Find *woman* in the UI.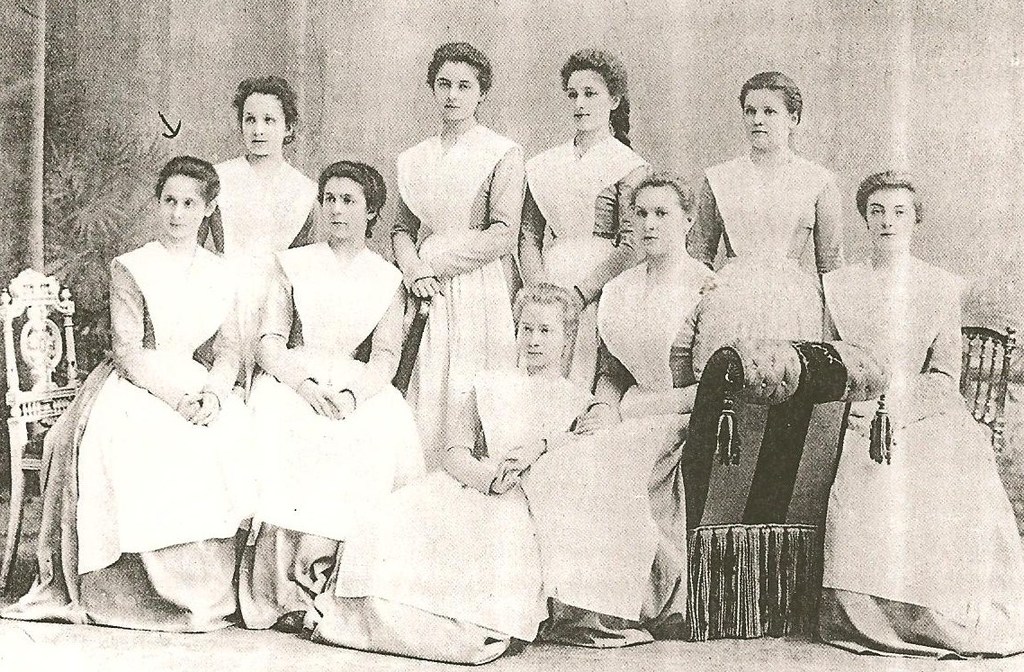
UI element at (514,172,730,641).
